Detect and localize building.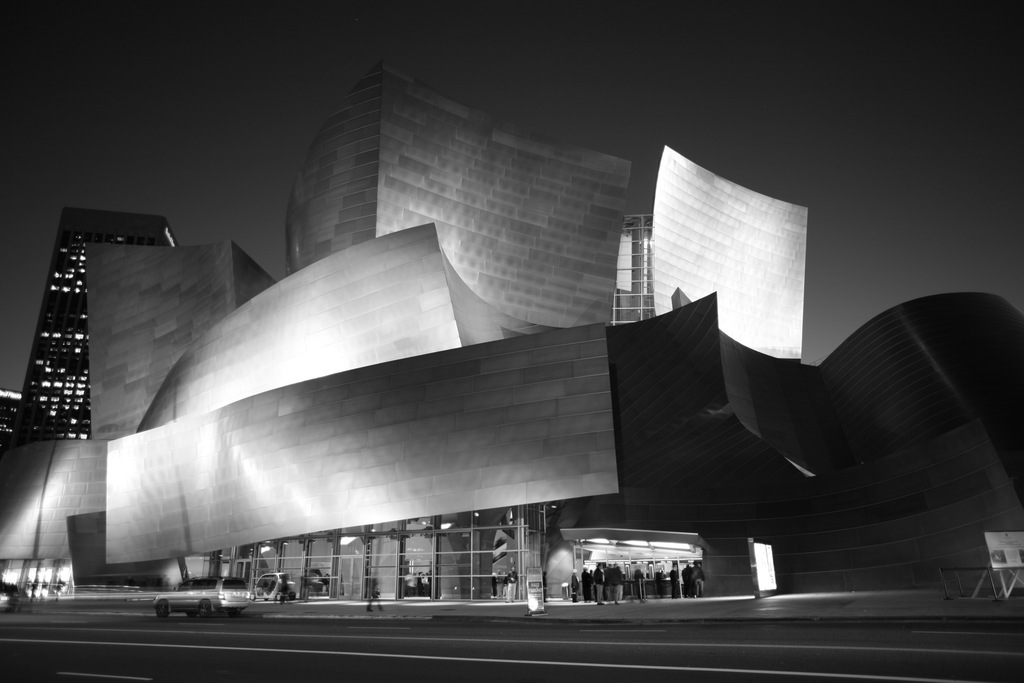
Localized at 7/201/177/439.
